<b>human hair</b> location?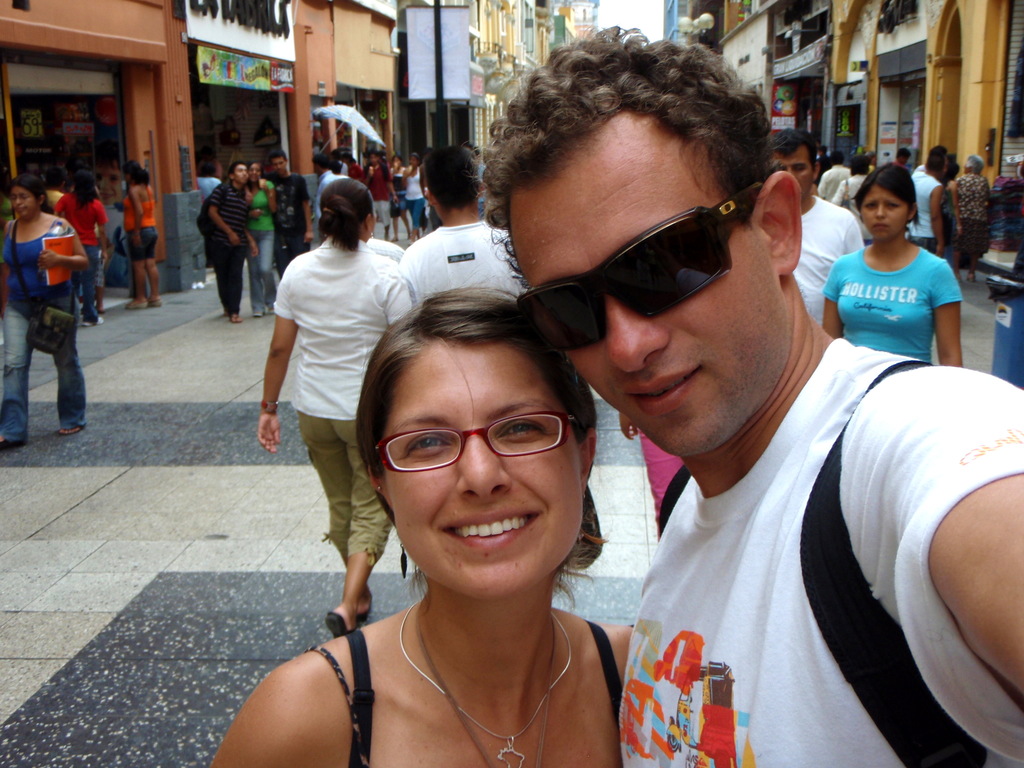
crop(850, 154, 870, 174)
